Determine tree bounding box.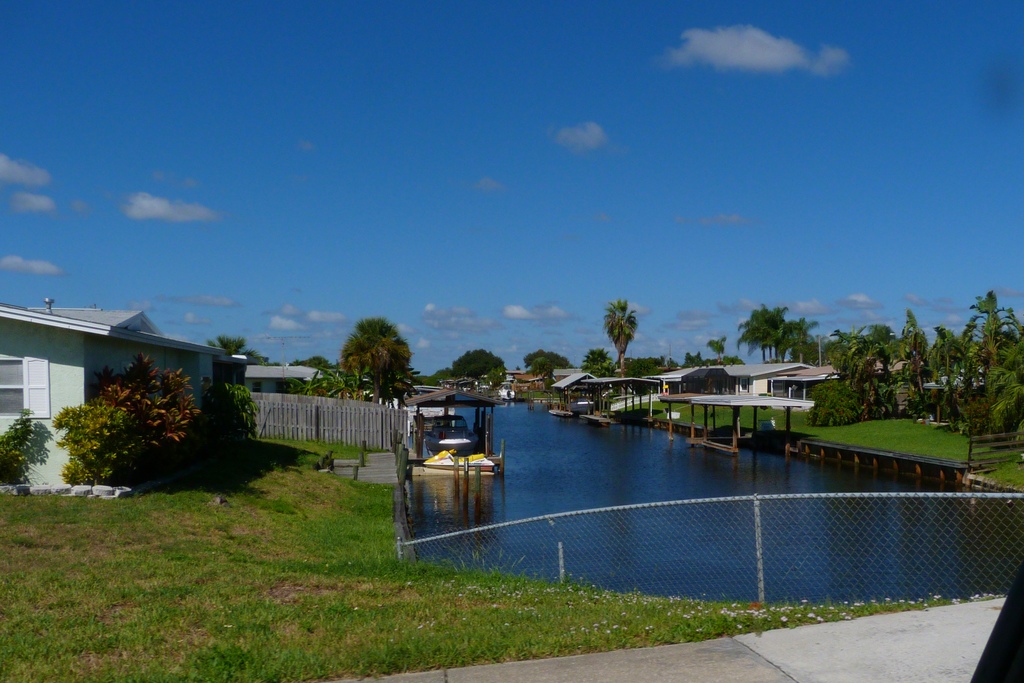
Determined: (448,347,508,382).
